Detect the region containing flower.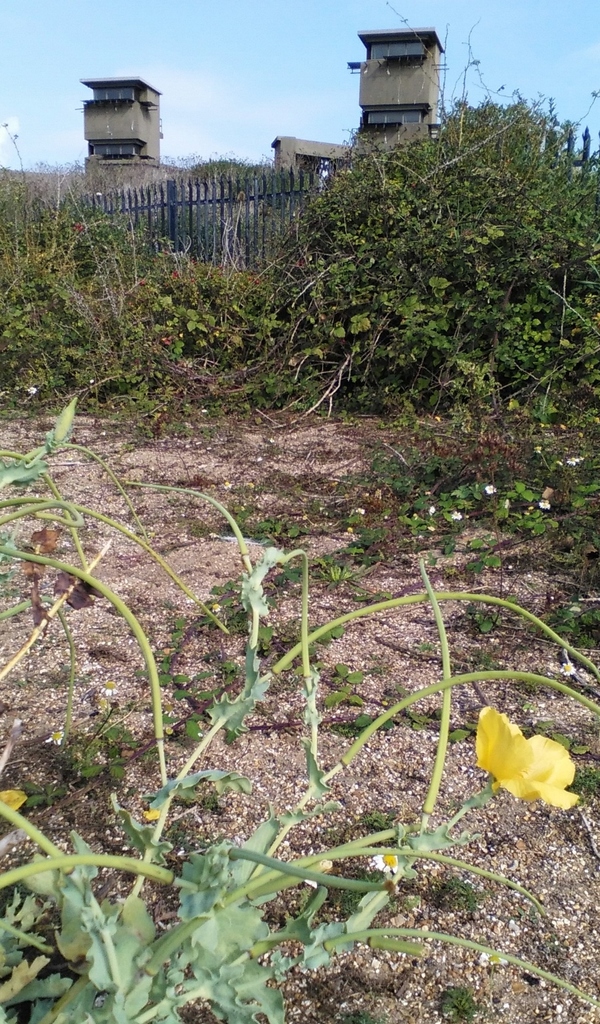
567 458 576 465.
